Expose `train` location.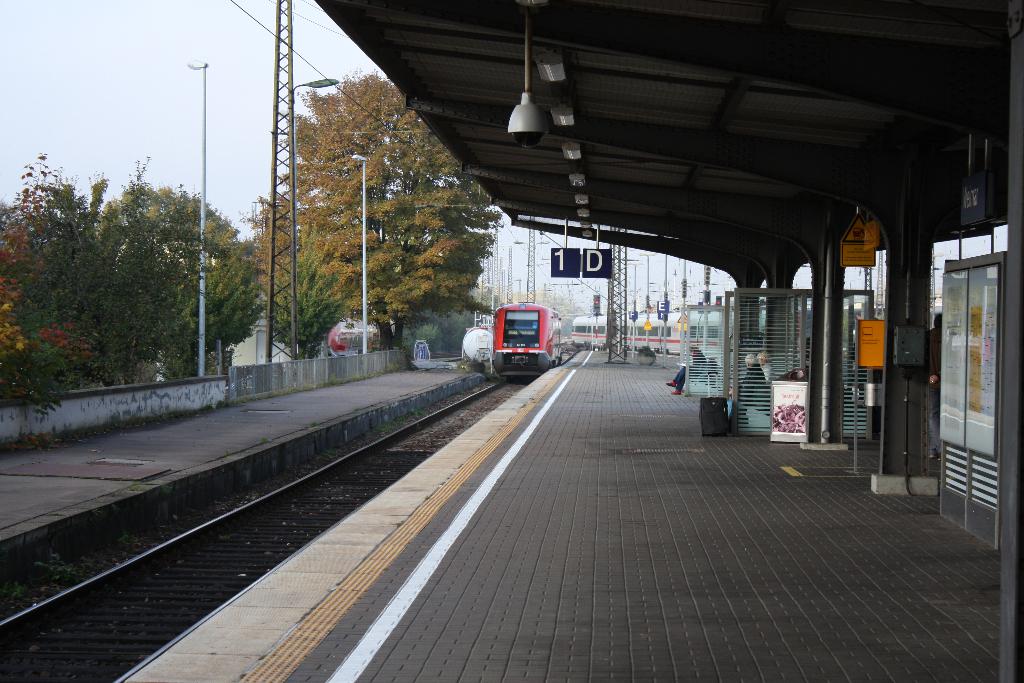
Exposed at x1=494 y1=298 x2=561 y2=377.
